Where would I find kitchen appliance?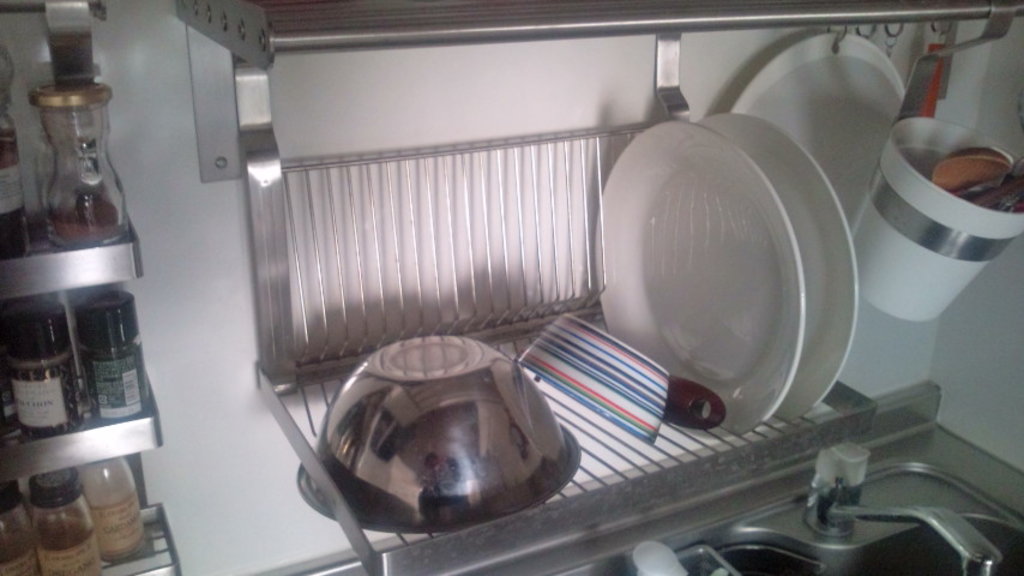
At 734, 34, 912, 216.
